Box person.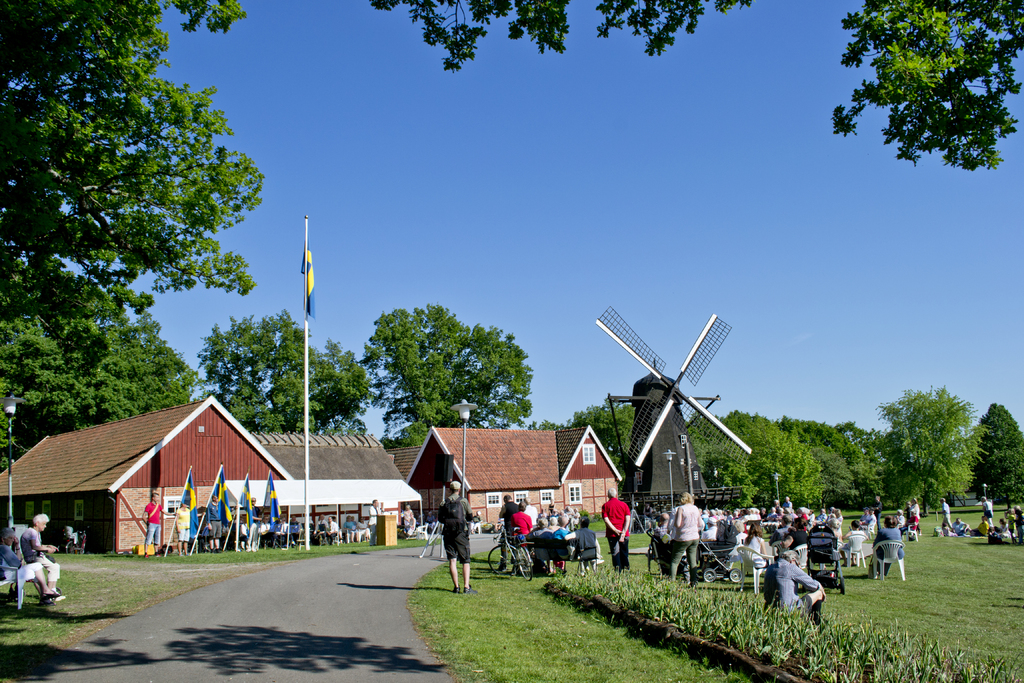
rect(941, 523, 957, 536).
